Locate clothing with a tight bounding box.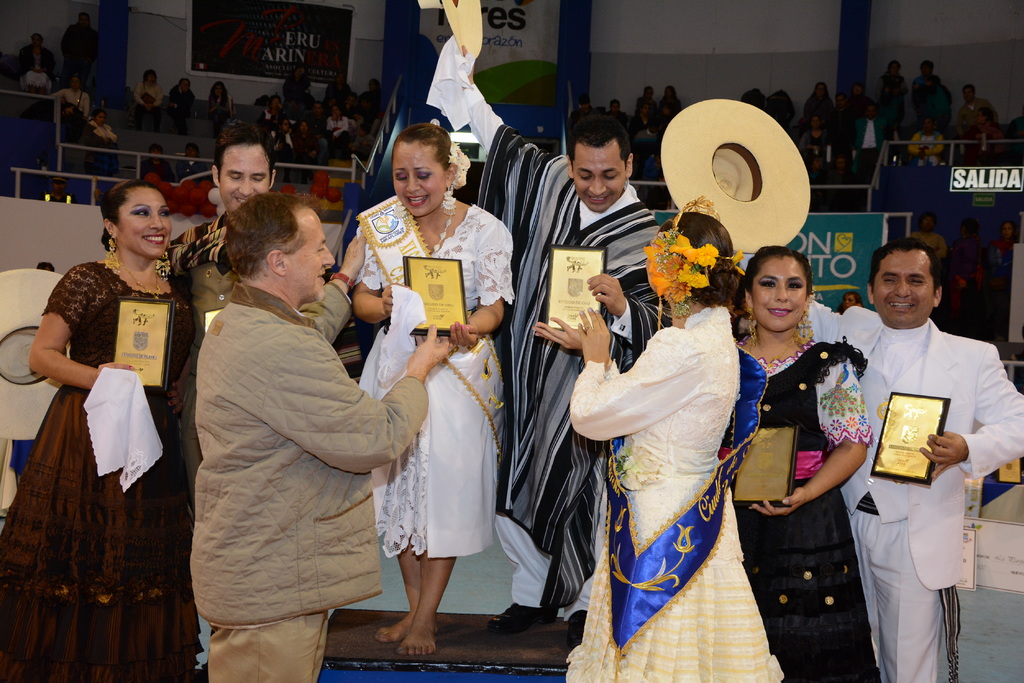
pyautogui.locateOnScreen(189, 279, 428, 682).
